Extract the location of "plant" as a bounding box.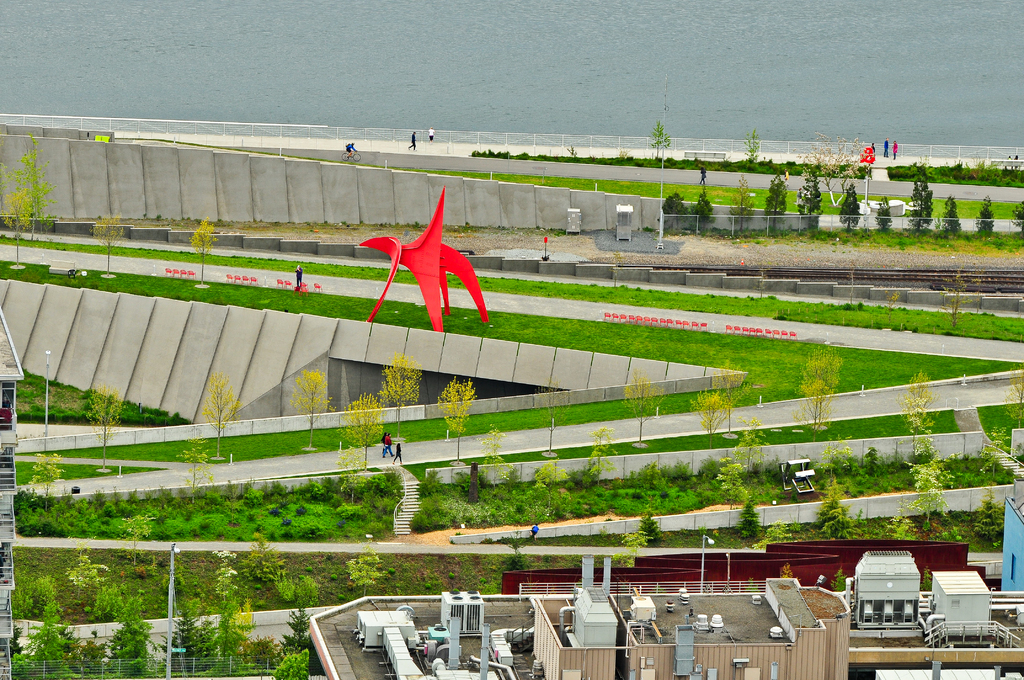
(0, 273, 1023, 490).
